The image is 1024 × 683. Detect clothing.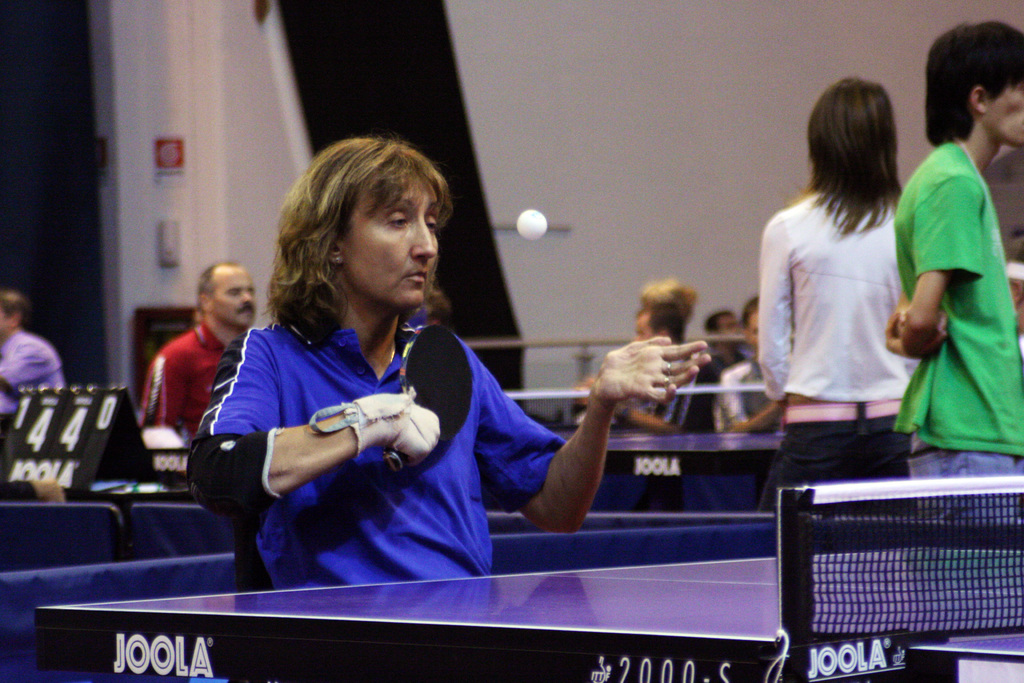
Detection: bbox=[755, 185, 897, 516].
